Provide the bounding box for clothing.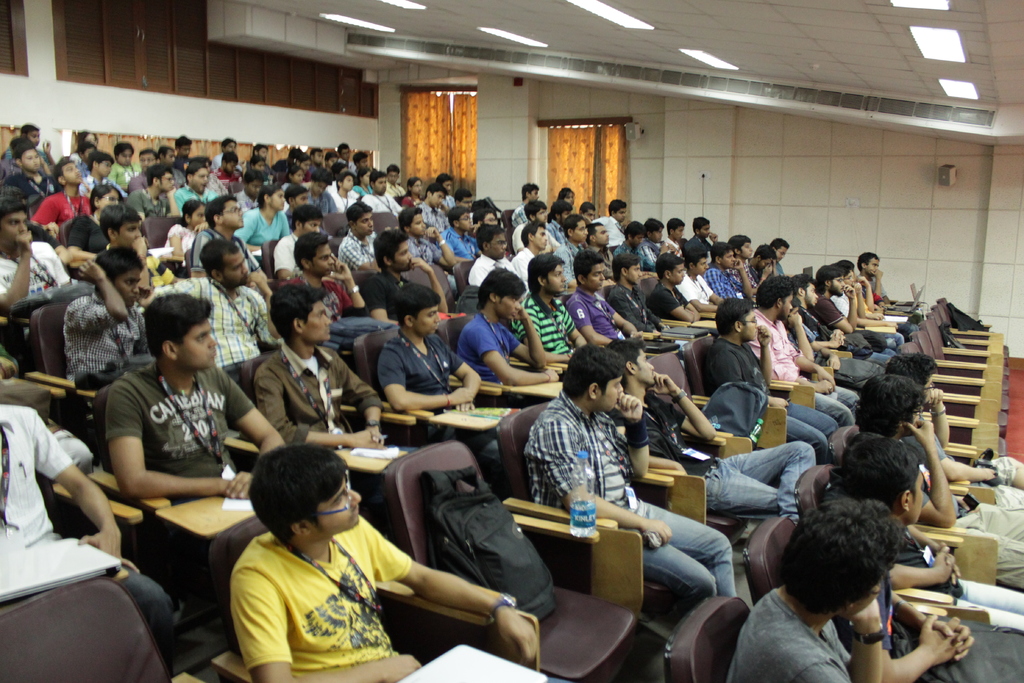
locate(604, 276, 665, 352).
